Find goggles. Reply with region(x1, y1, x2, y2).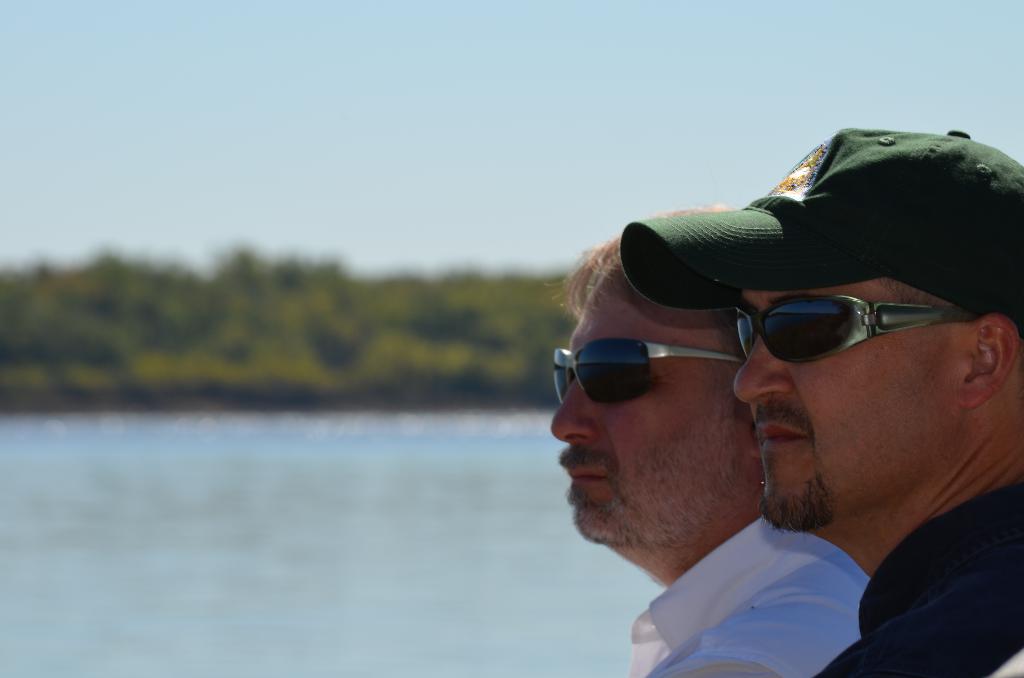
region(550, 332, 733, 401).
